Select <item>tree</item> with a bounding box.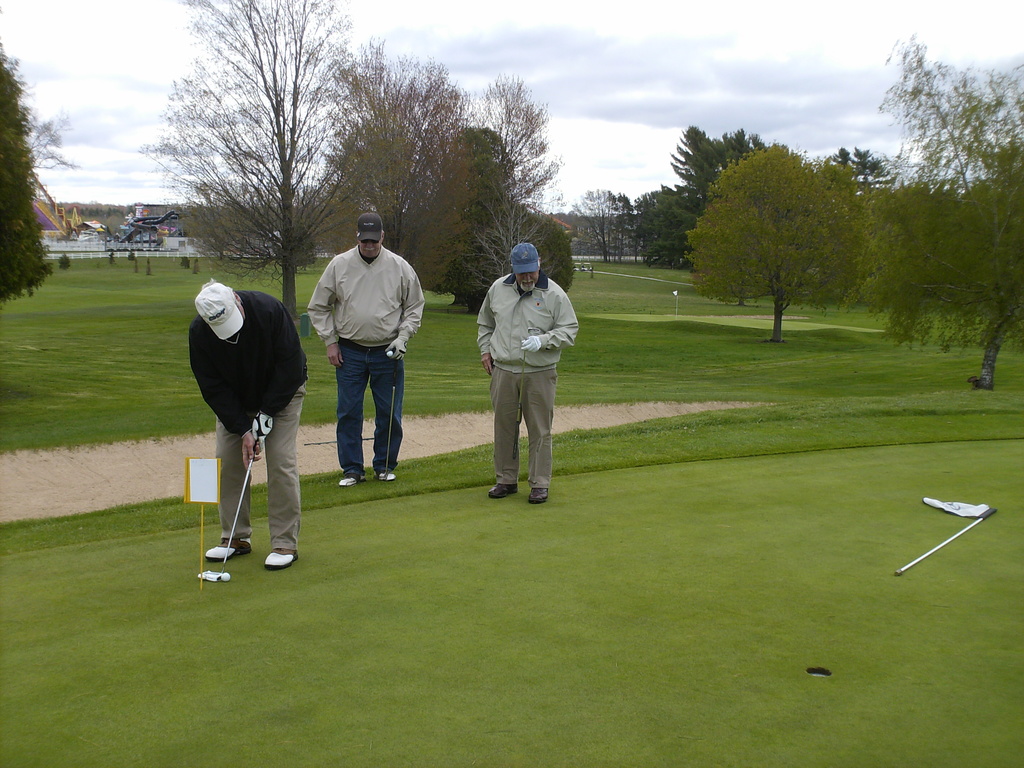
rect(577, 177, 635, 268).
